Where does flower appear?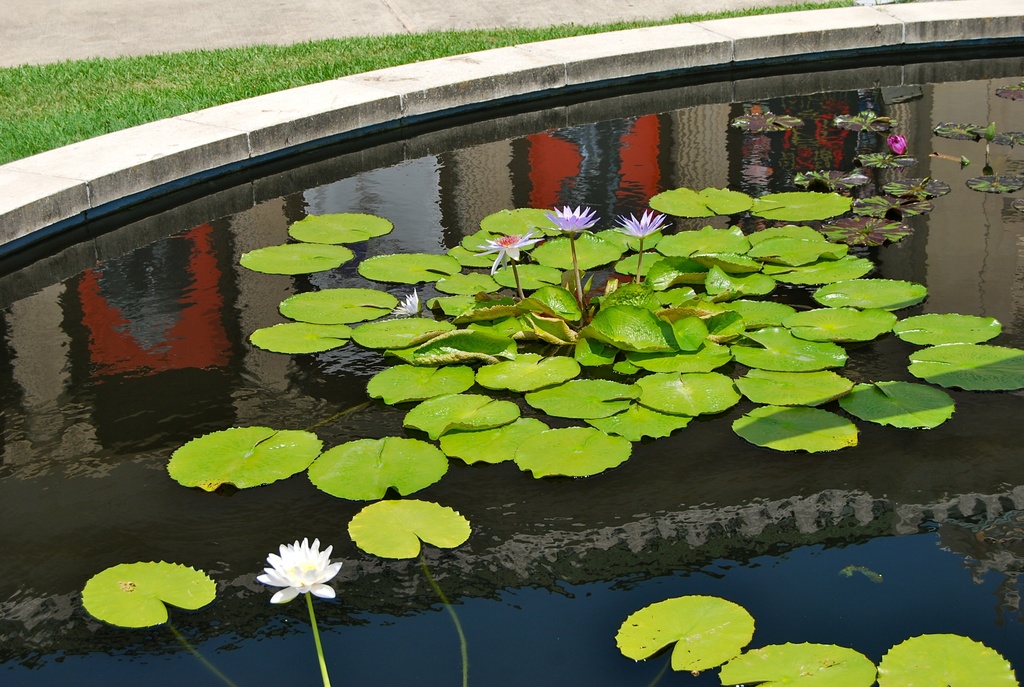
Appears at rect(246, 540, 335, 611).
